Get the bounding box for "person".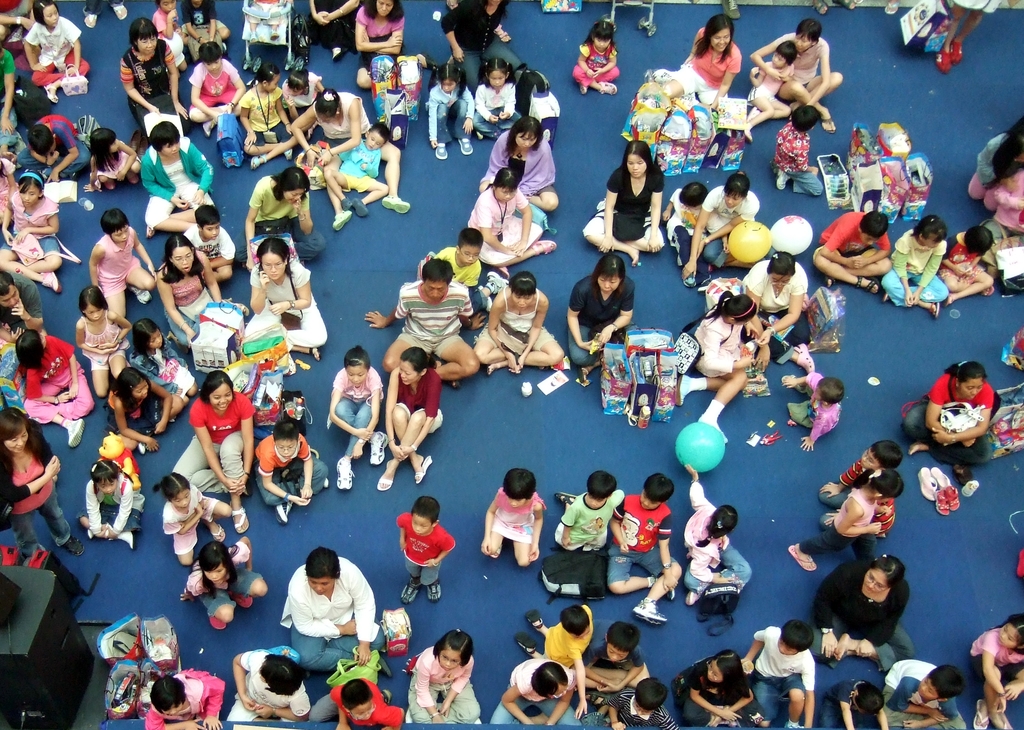
BBox(328, 344, 391, 489).
